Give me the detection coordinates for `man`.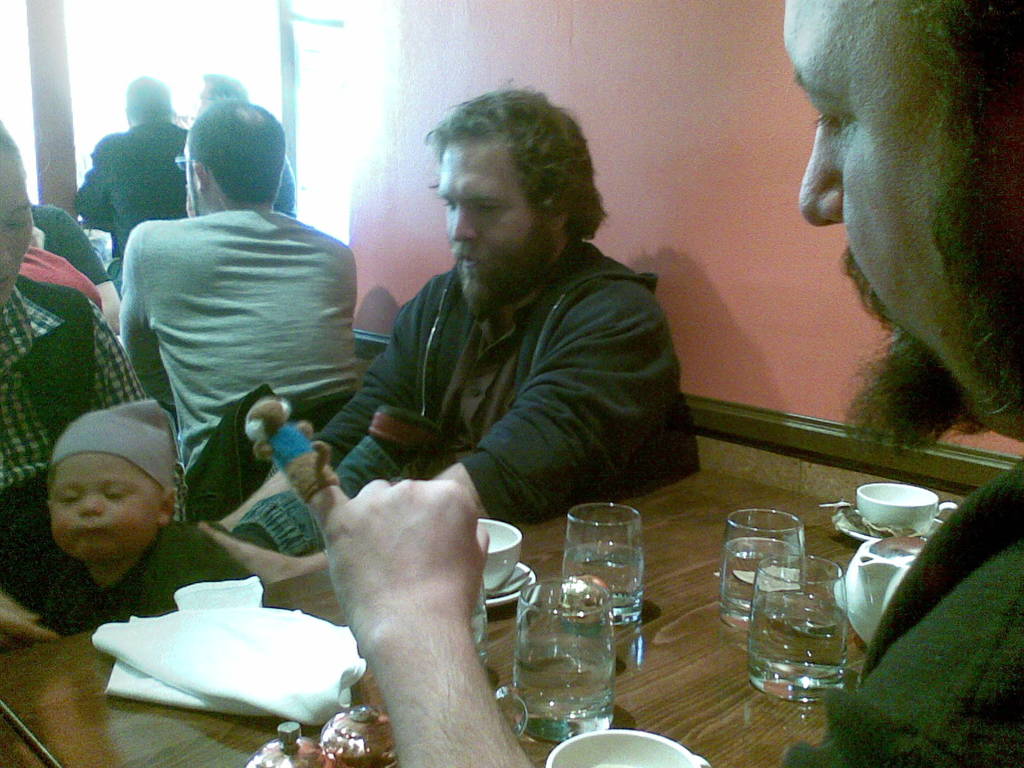
x1=84, y1=134, x2=378, y2=501.
